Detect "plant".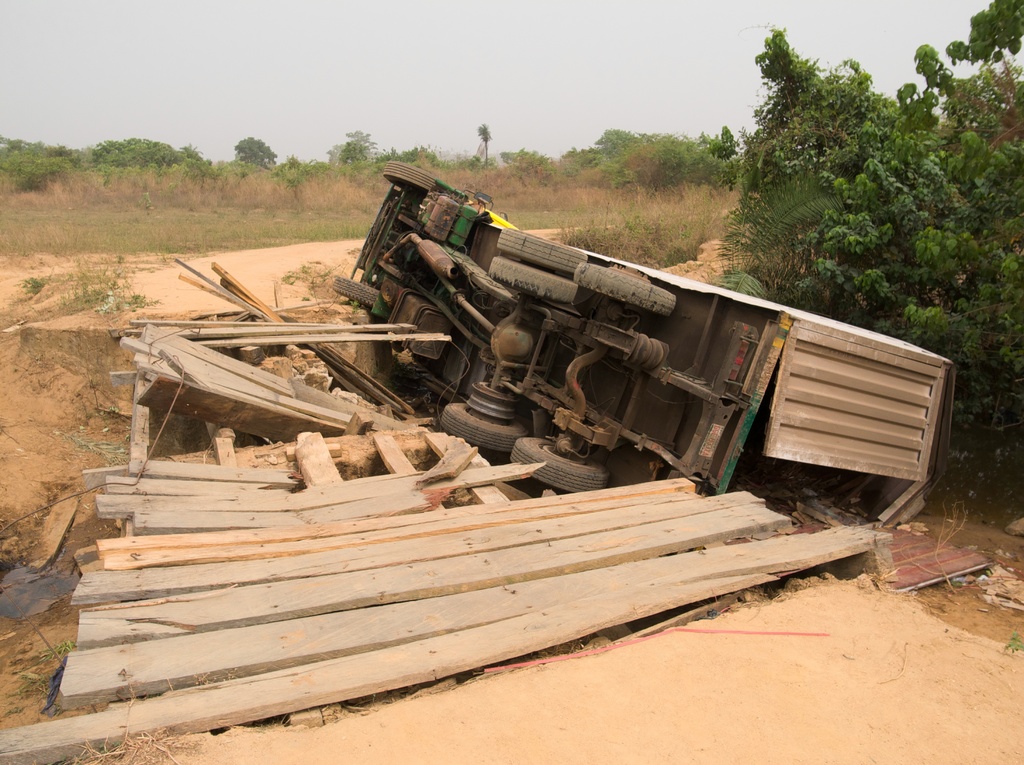
Detected at box=[1000, 626, 1023, 648].
